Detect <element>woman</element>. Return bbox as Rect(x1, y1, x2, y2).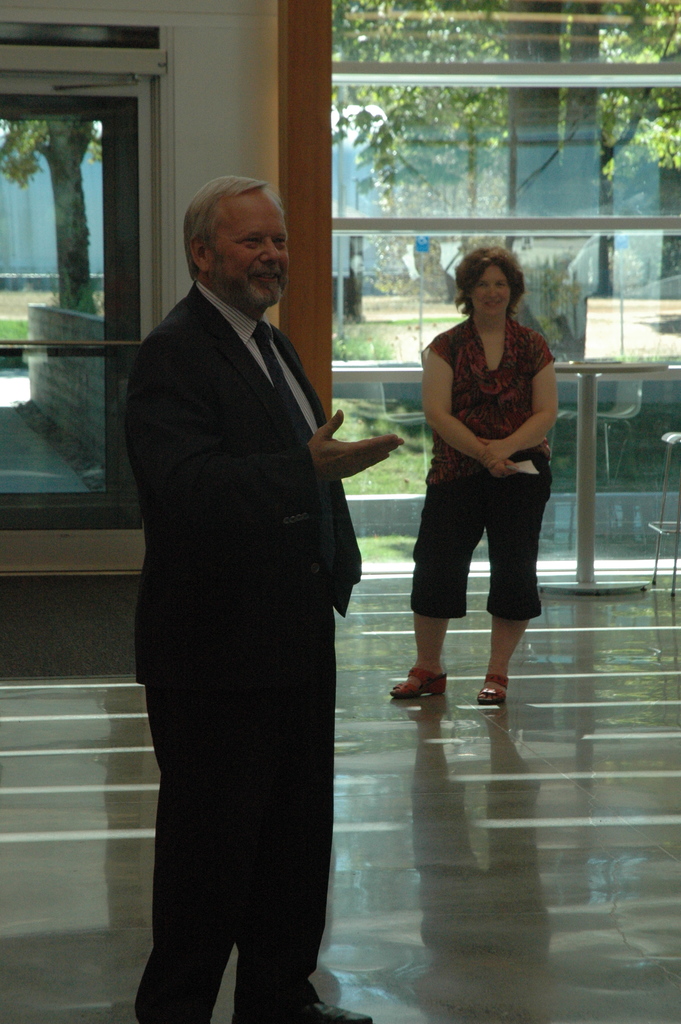
Rect(384, 242, 589, 711).
